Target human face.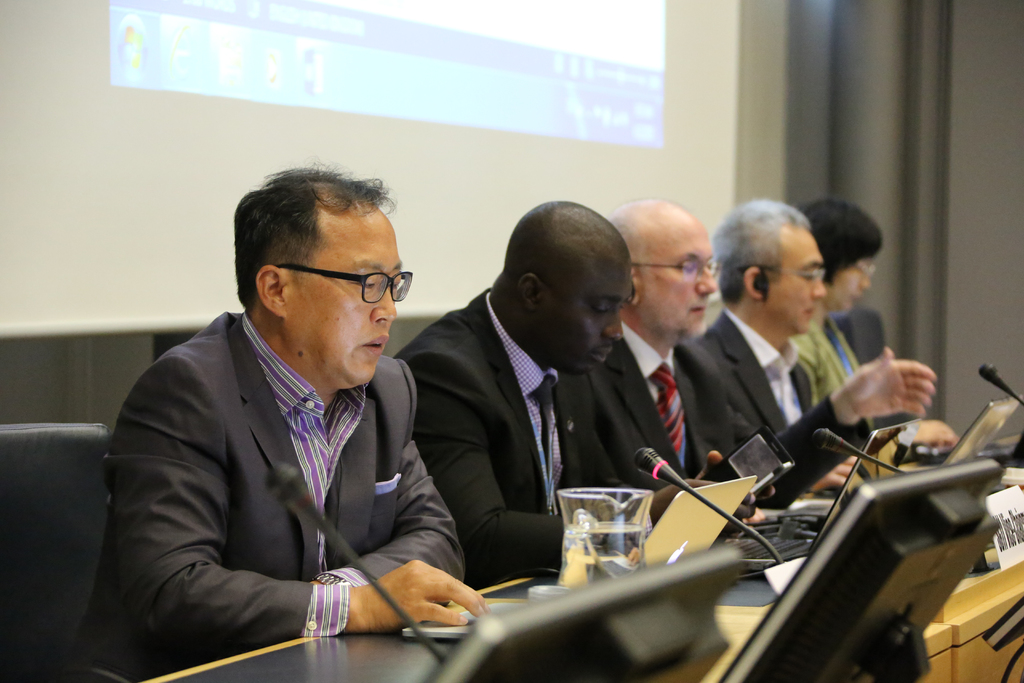
Target region: BBox(635, 220, 714, 349).
